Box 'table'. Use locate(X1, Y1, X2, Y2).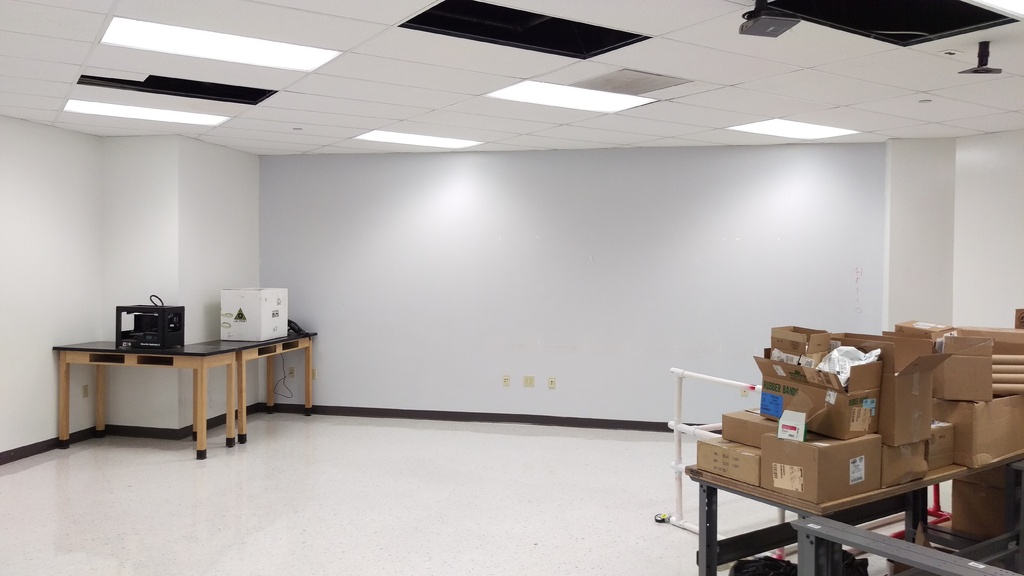
locate(54, 342, 241, 460).
